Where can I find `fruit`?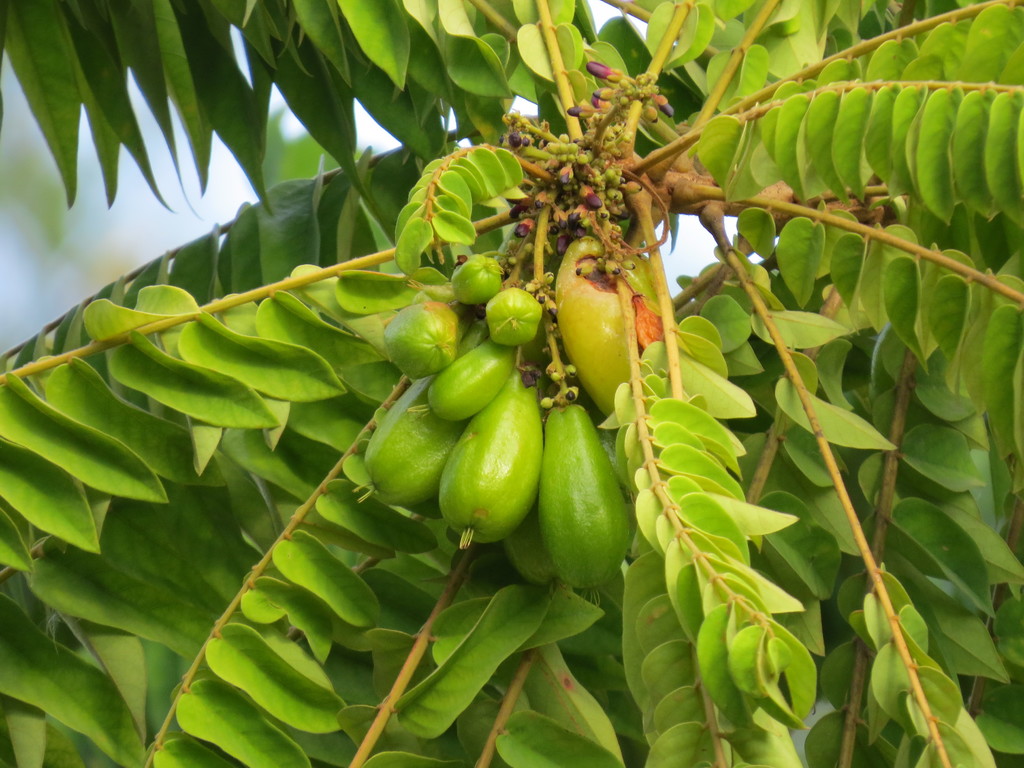
You can find it at [551,233,707,440].
